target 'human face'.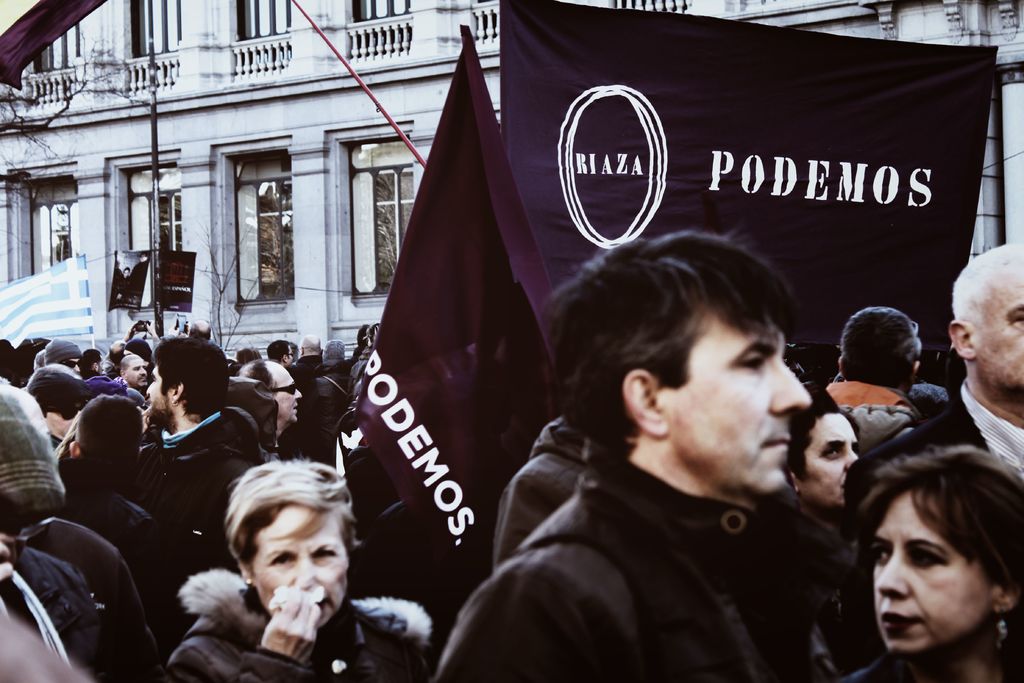
Target region: bbox=(271, 365, 301, 421).
